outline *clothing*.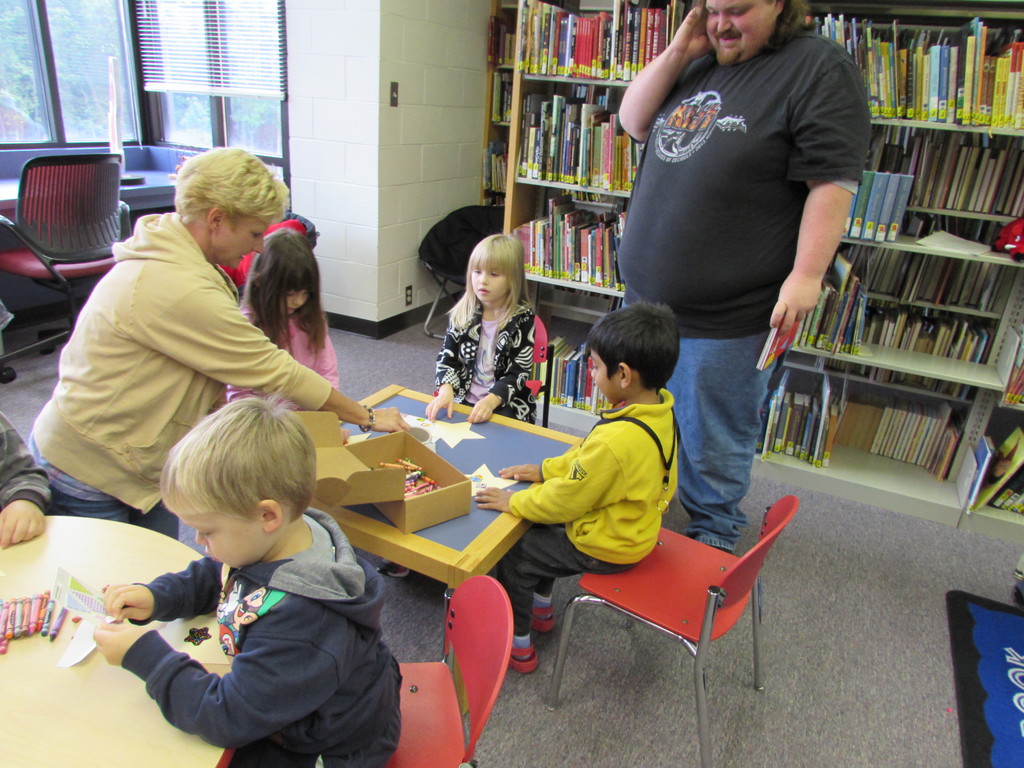
Outline: l=621, t=22, r=875, b=548.
